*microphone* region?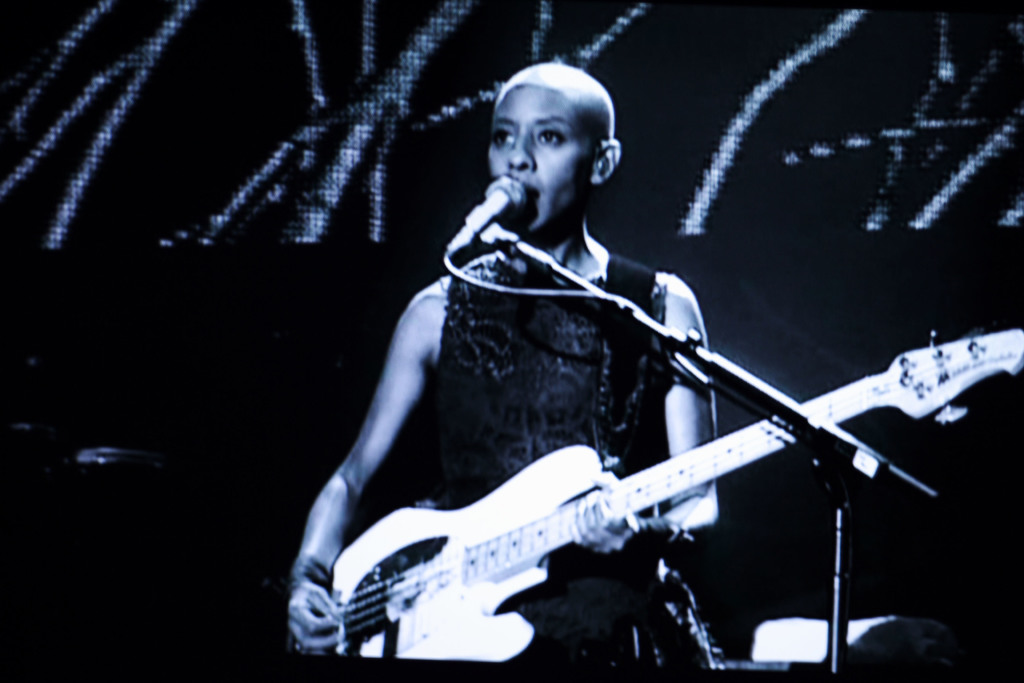
445, 175, 534, 265
